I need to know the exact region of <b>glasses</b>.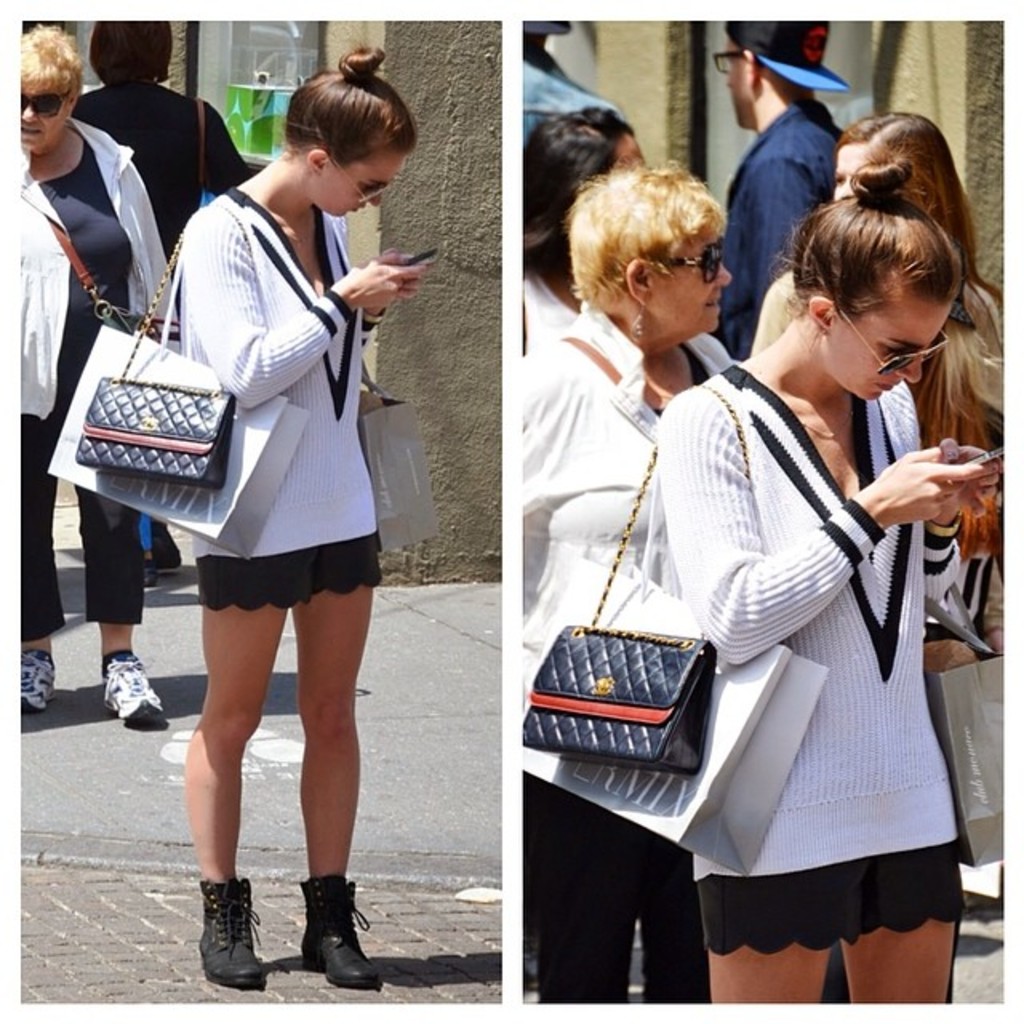
Region: Rect(715, 51, 744, 75).
